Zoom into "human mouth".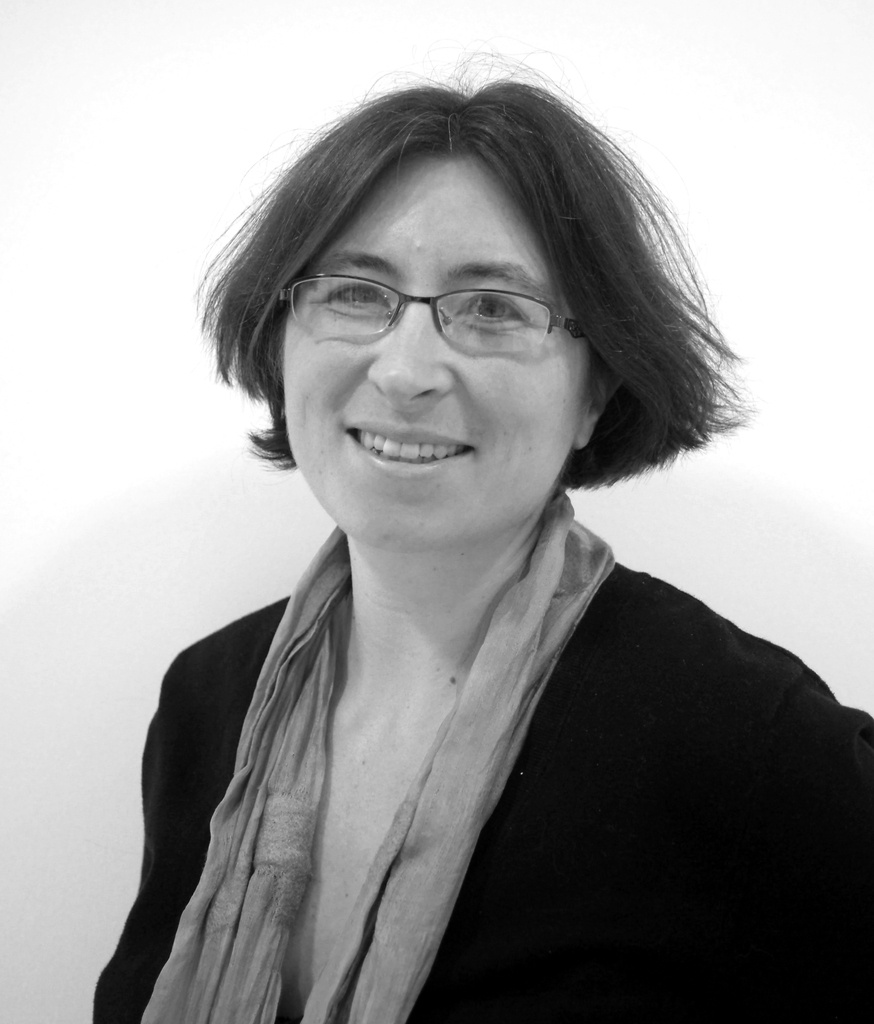
Zoom target: (x1=342, y1=422, x2=473, y2=483).
